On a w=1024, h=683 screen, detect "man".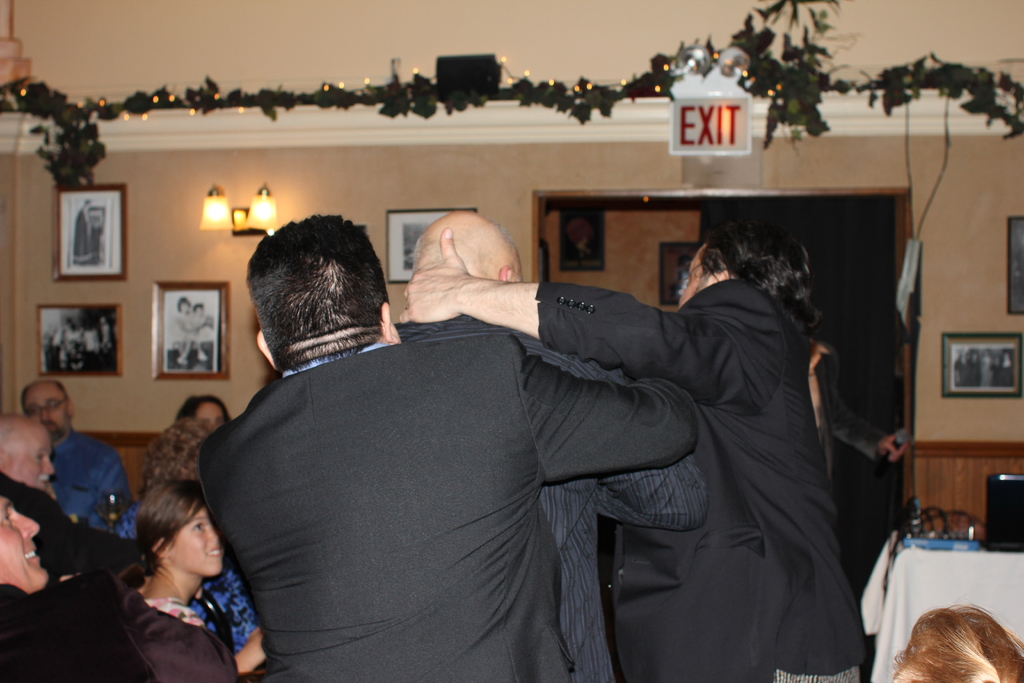
rect(399, 204, 703, 682).
